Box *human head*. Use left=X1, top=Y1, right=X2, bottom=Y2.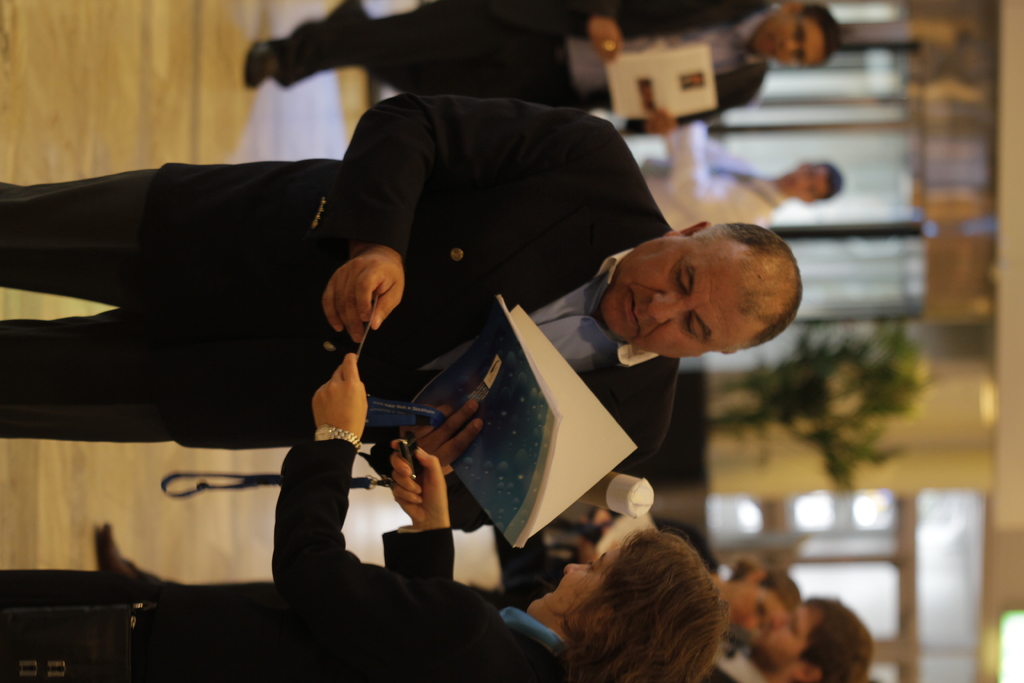
left=748, top=597, right=877, bottom=682.
